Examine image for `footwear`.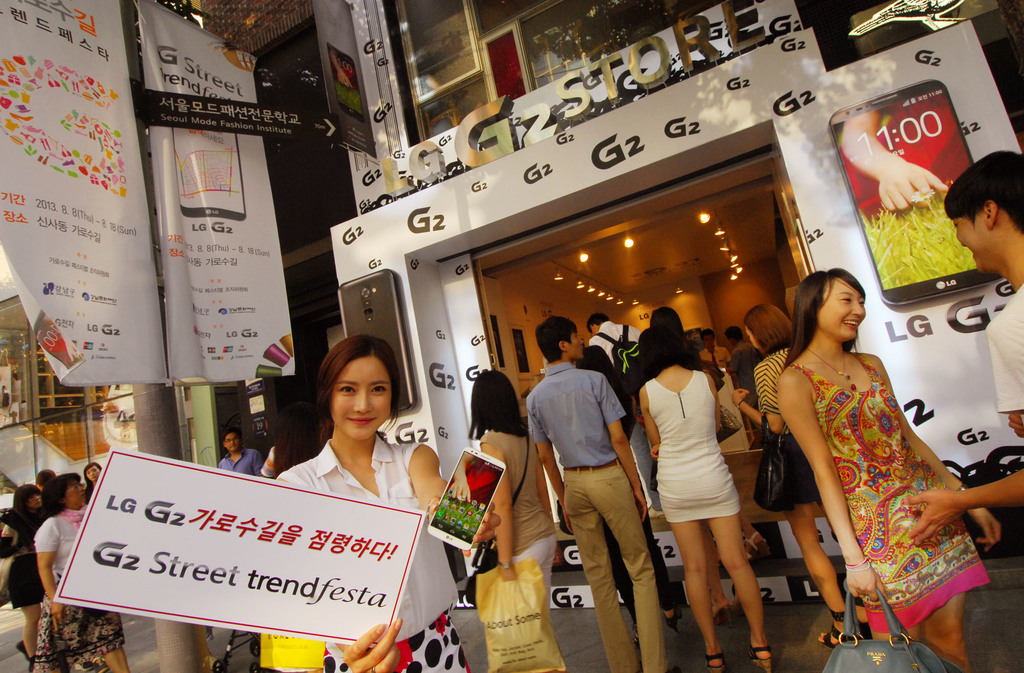
Examination result: (left=744, top=529, right=768, bottom=561).
